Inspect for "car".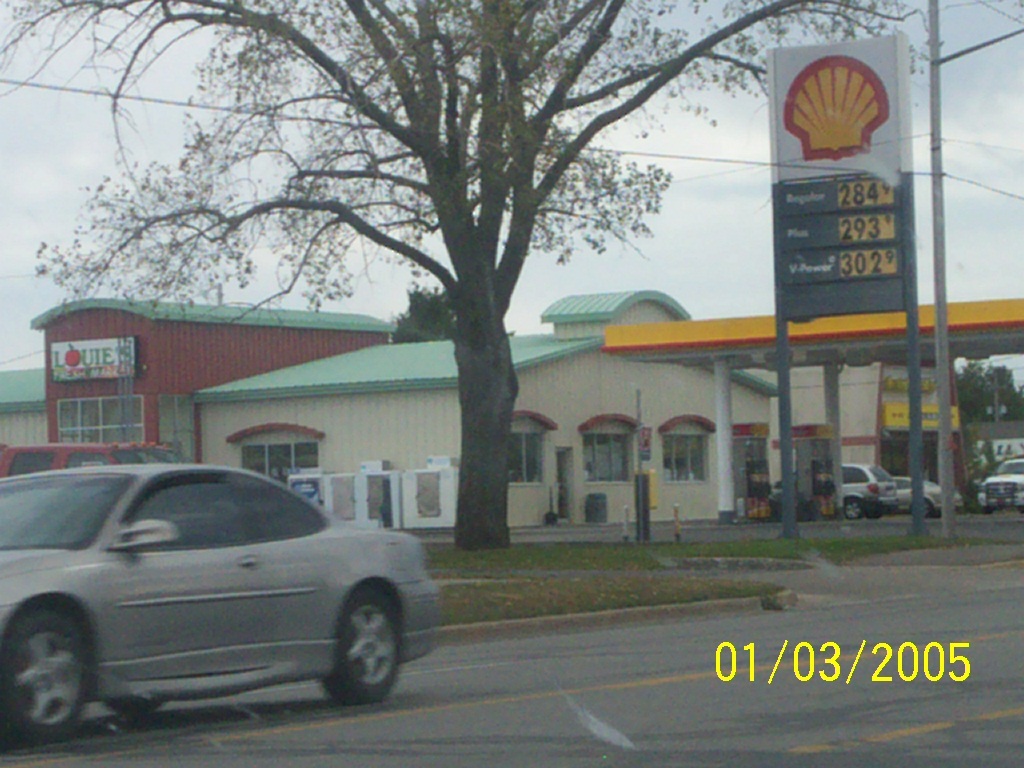
Inspection: detection(777, 454, 909, 513).
